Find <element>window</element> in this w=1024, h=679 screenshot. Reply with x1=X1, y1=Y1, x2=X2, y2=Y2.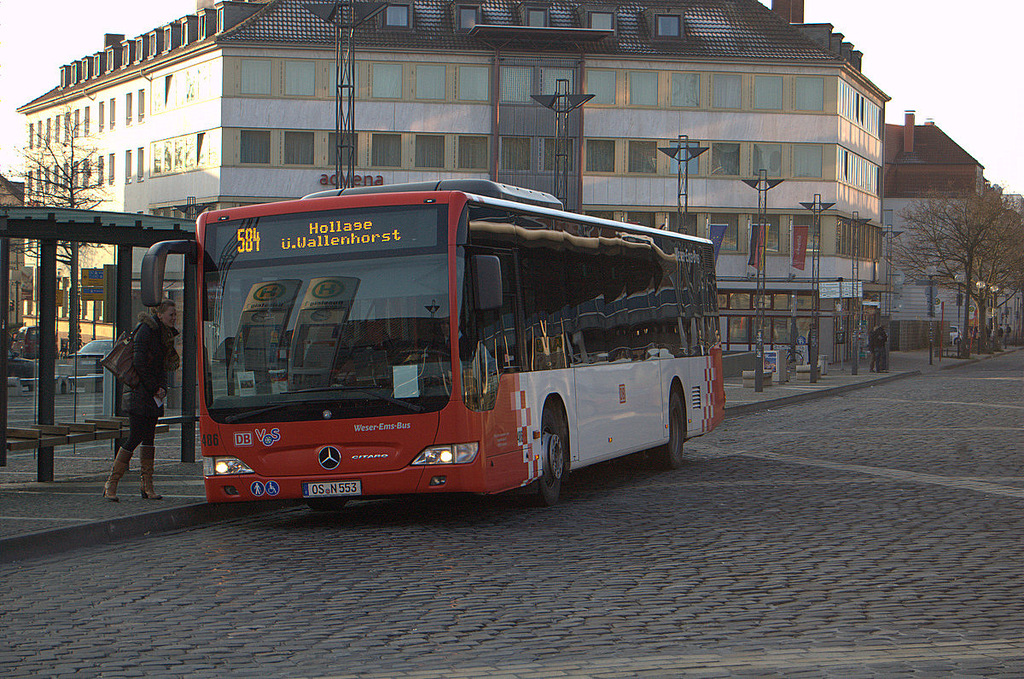
x1=66, y1=60, x2=79, y2=84.
